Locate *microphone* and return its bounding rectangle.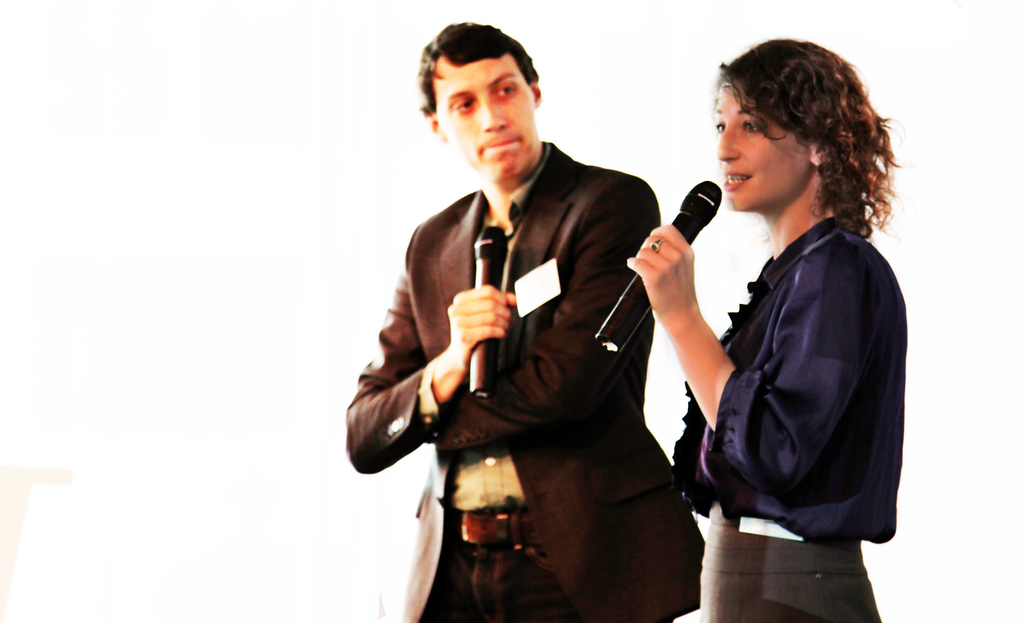
BBox(466, 223, 515, 401).
